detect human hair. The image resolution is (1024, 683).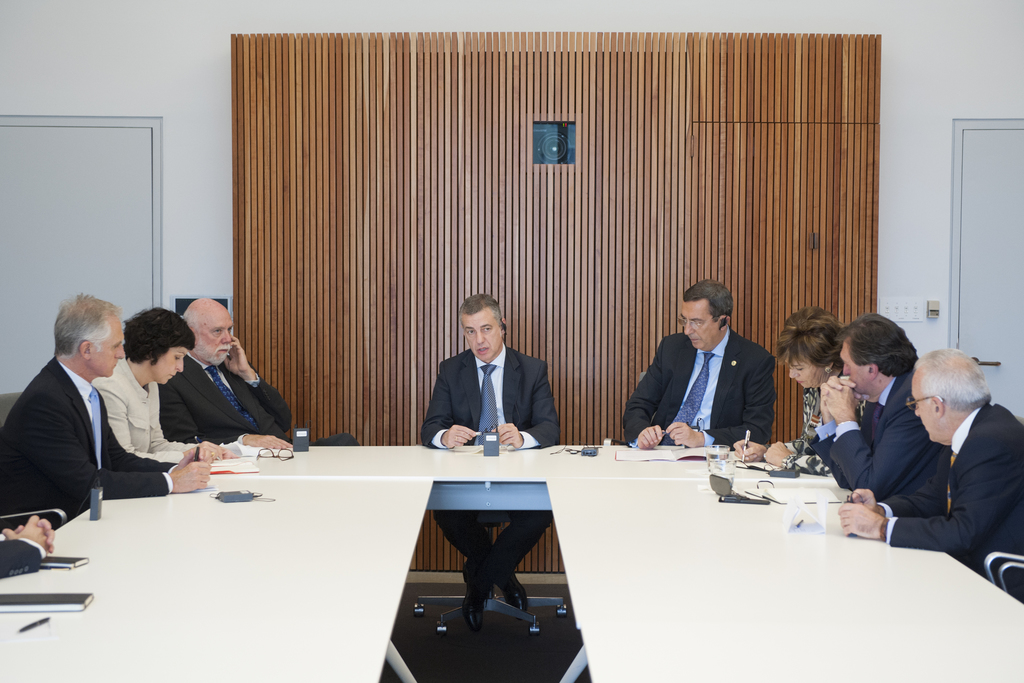
<box>57,289,125,364</box>.
